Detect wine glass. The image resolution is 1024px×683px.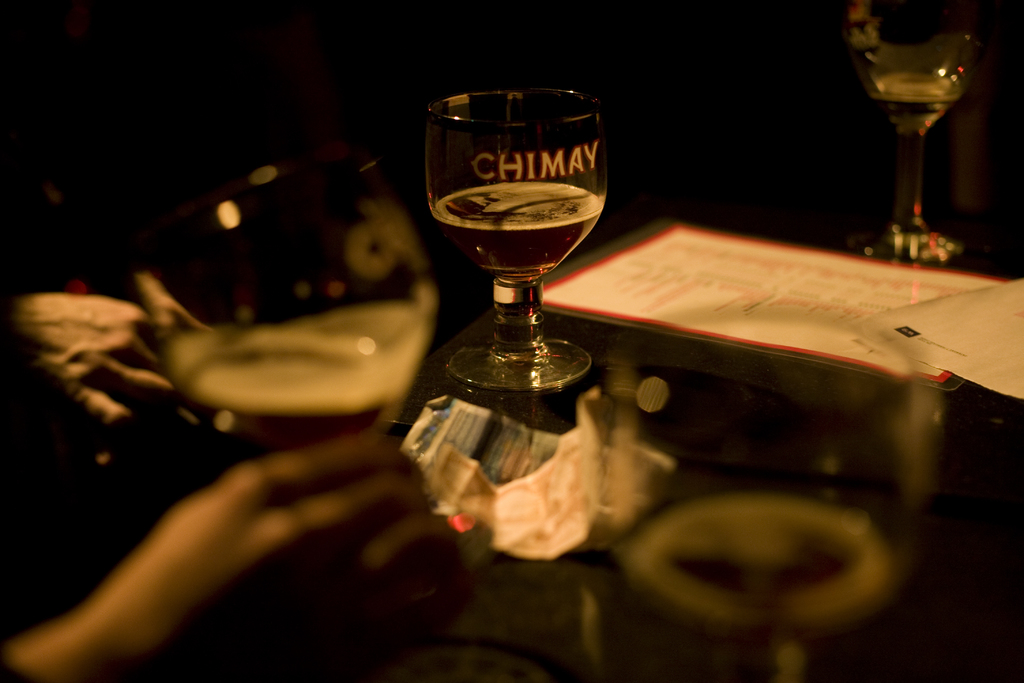
bbox=[422, 80, 609, 394].
